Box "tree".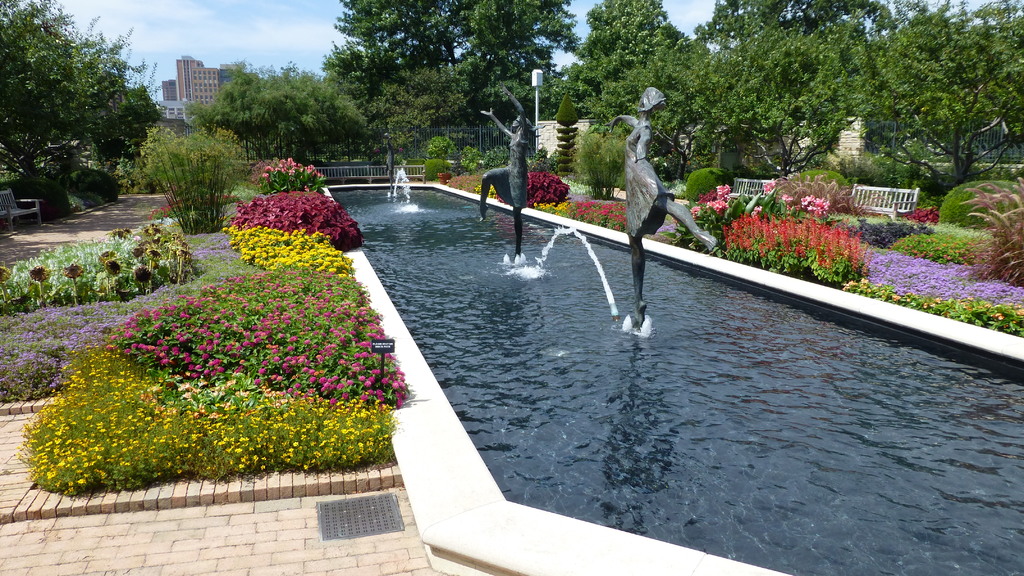
rect(136, 111, 254, 232).
